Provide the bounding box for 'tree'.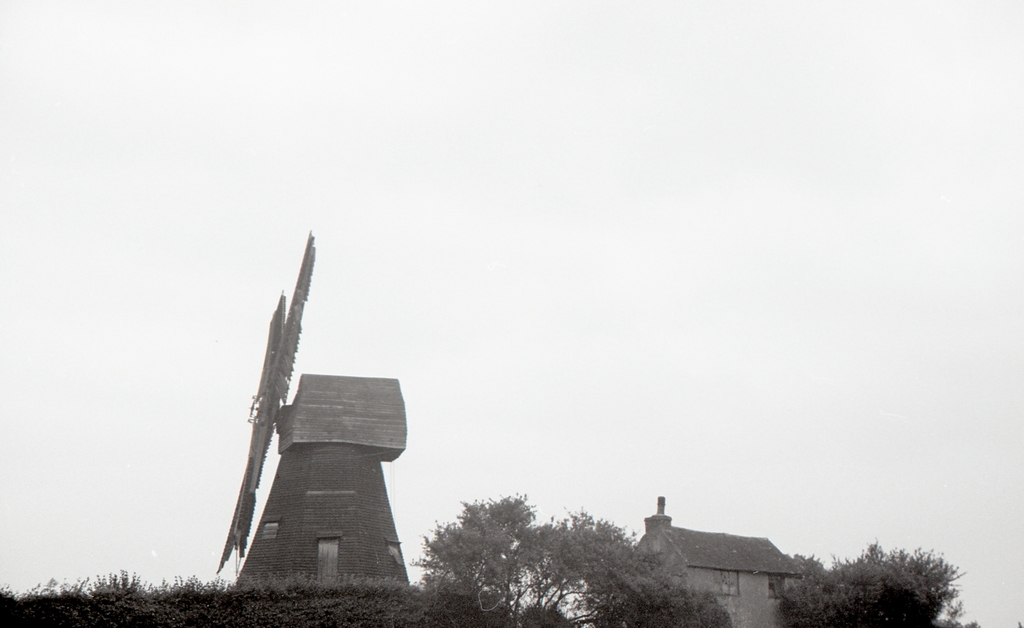
410:494:732:627.
